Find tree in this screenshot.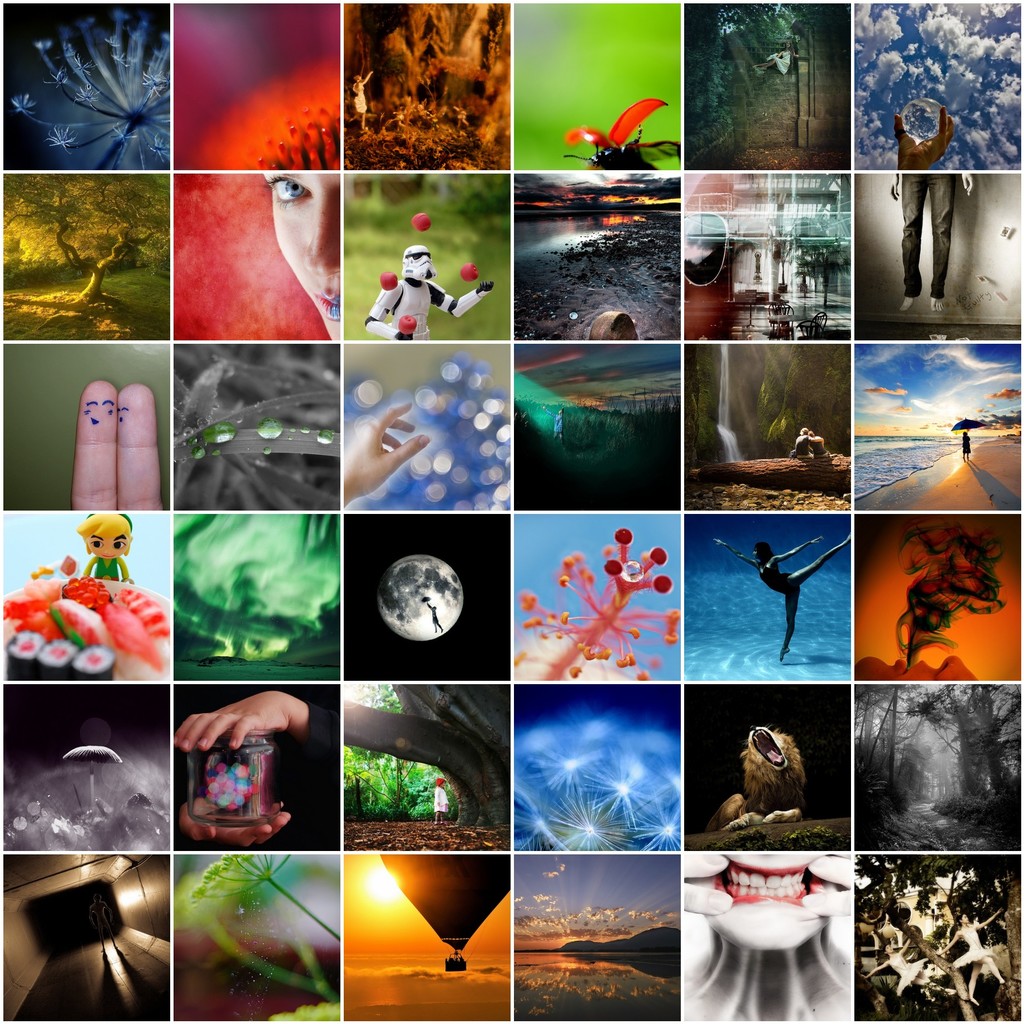
The bounding box for tree is (x1=793, y1=214, x2=849, y2=308).
